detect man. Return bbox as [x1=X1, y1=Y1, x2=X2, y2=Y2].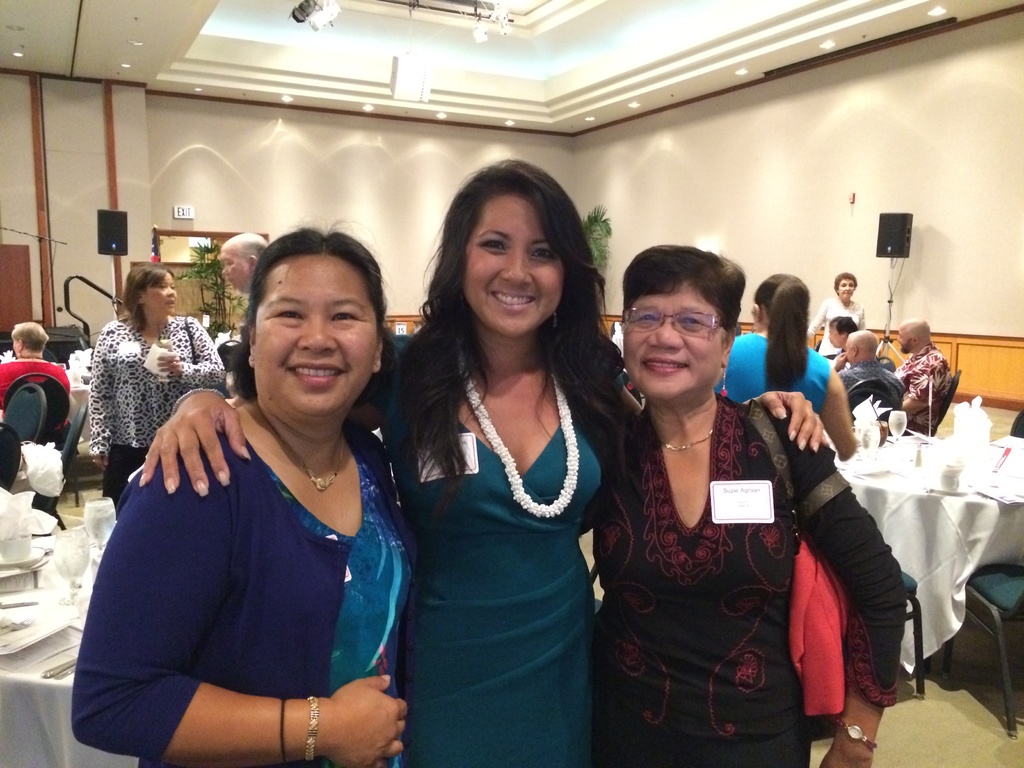
[x1=822, y1=314, x2=861, y2=372].
